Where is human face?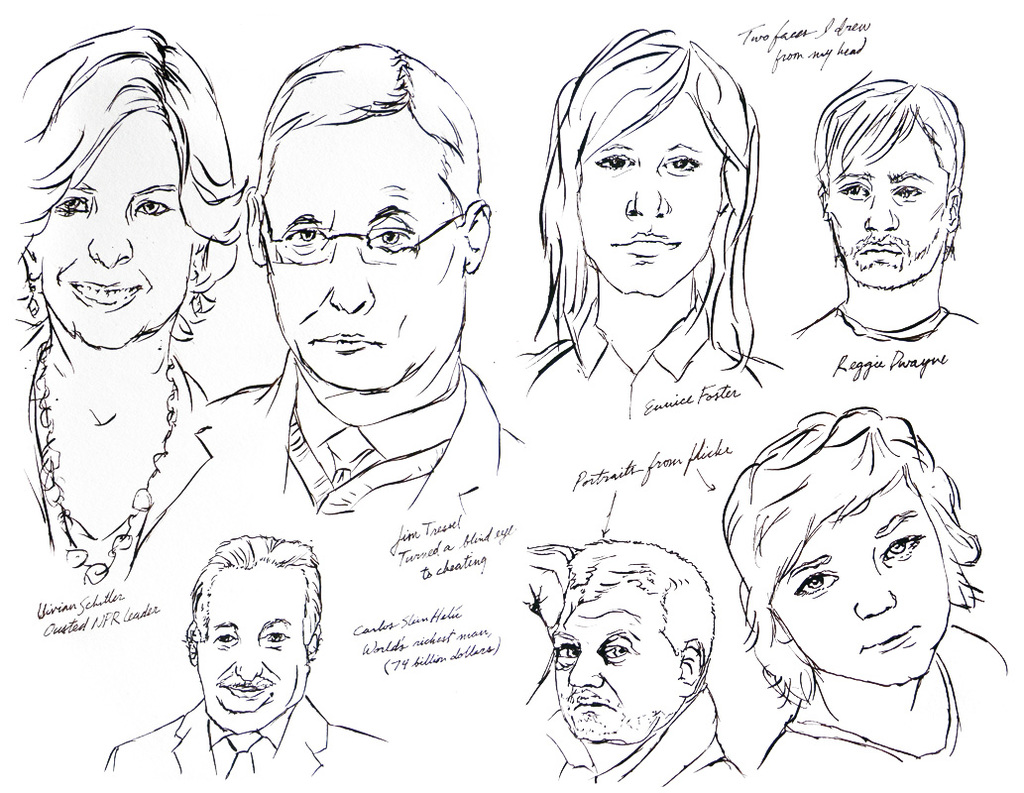
detection(195, 560, 303, 713).
